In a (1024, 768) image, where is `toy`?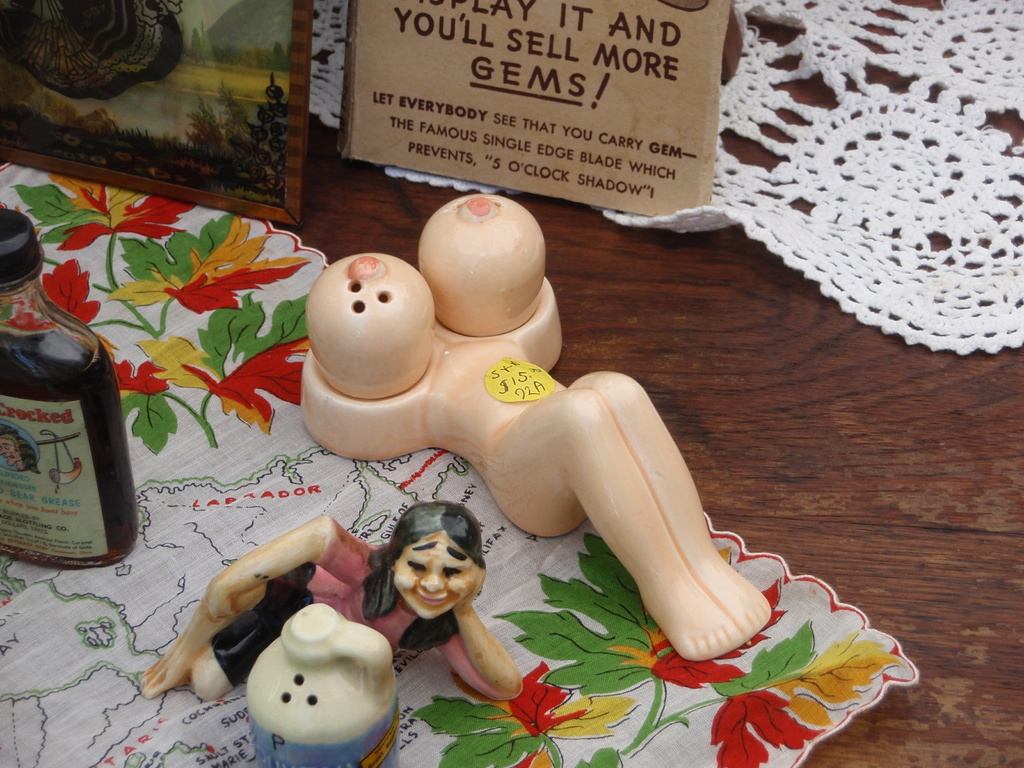
box=[292, 191, 774, 664].
